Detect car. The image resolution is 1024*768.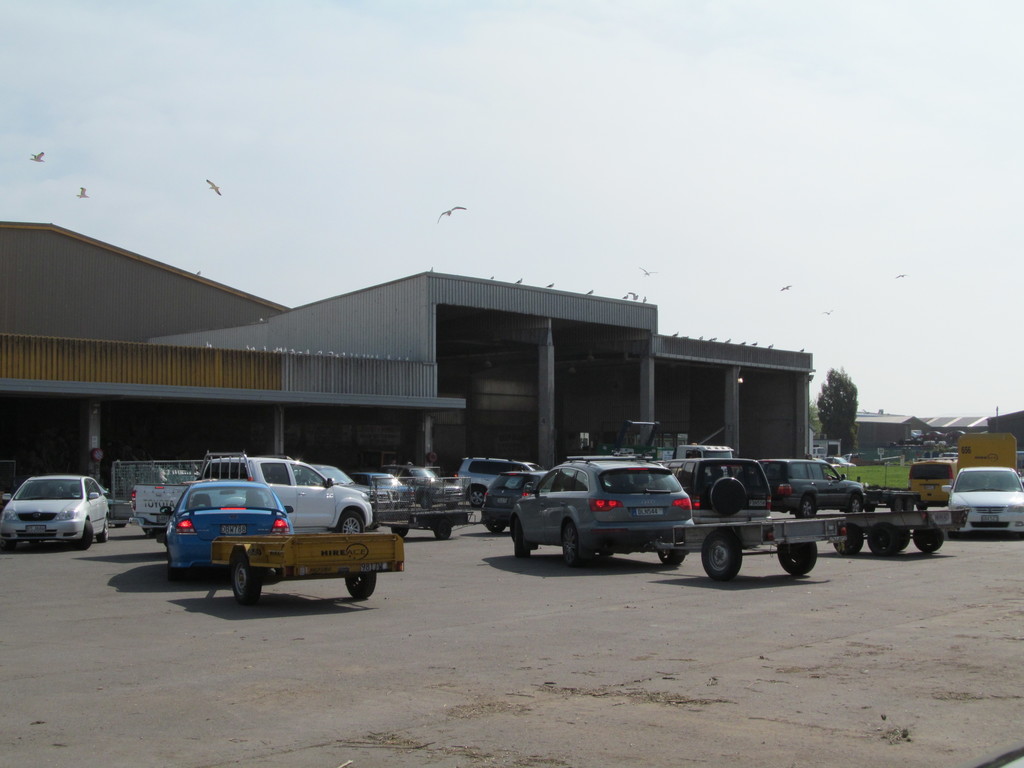
select_region(504, 450, 698, 561).
